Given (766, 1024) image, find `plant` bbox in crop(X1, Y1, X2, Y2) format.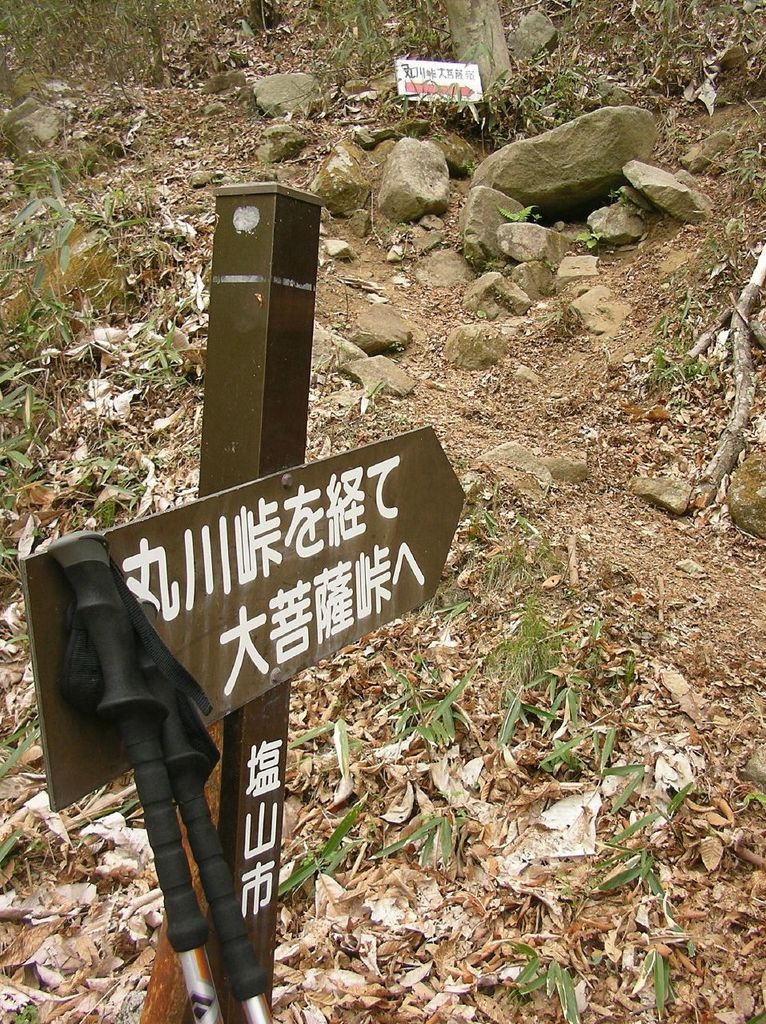
crop(597, 842, 684, 898).
